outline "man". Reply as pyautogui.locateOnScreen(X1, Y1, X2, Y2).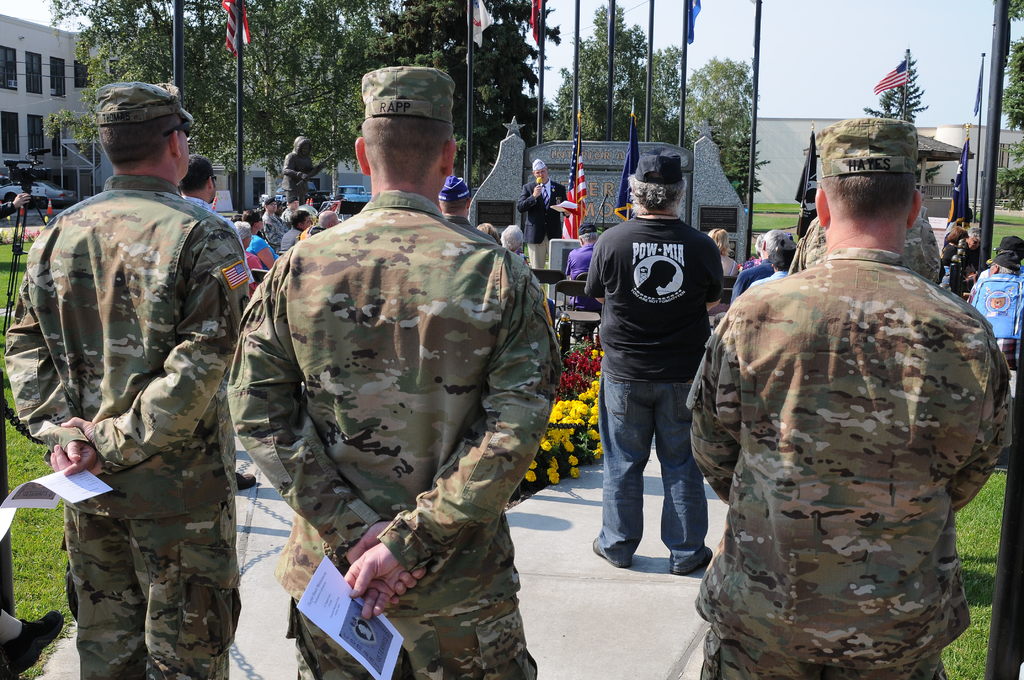
pyautogui.locateOnScreen(260, 193, 284, 250).
